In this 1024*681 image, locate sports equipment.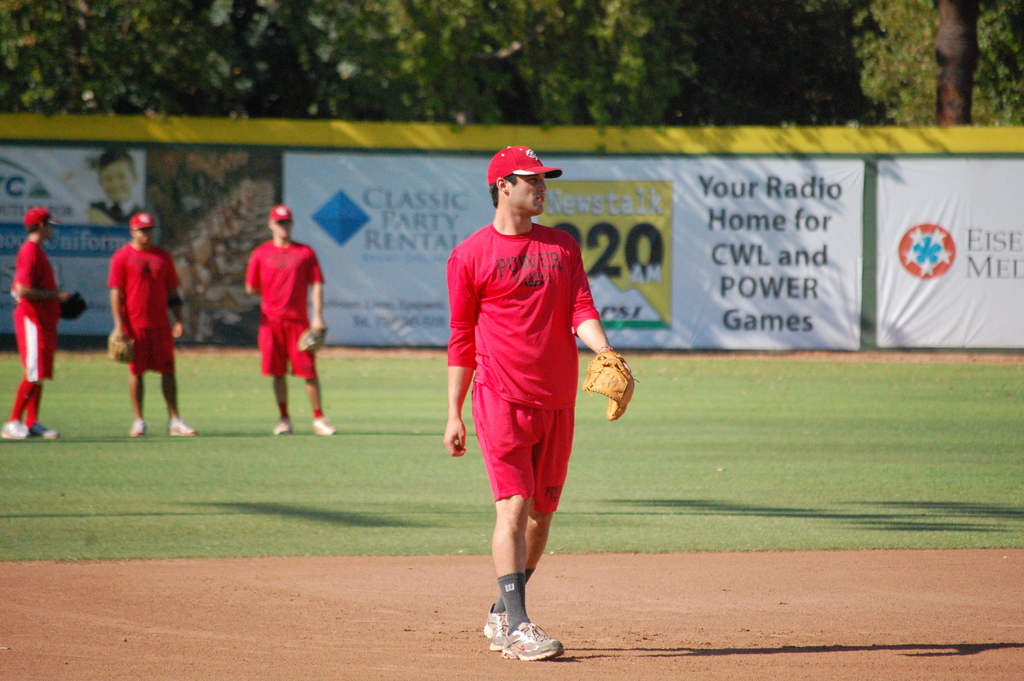
Bounding box: region(270, 419, 292, 436).
